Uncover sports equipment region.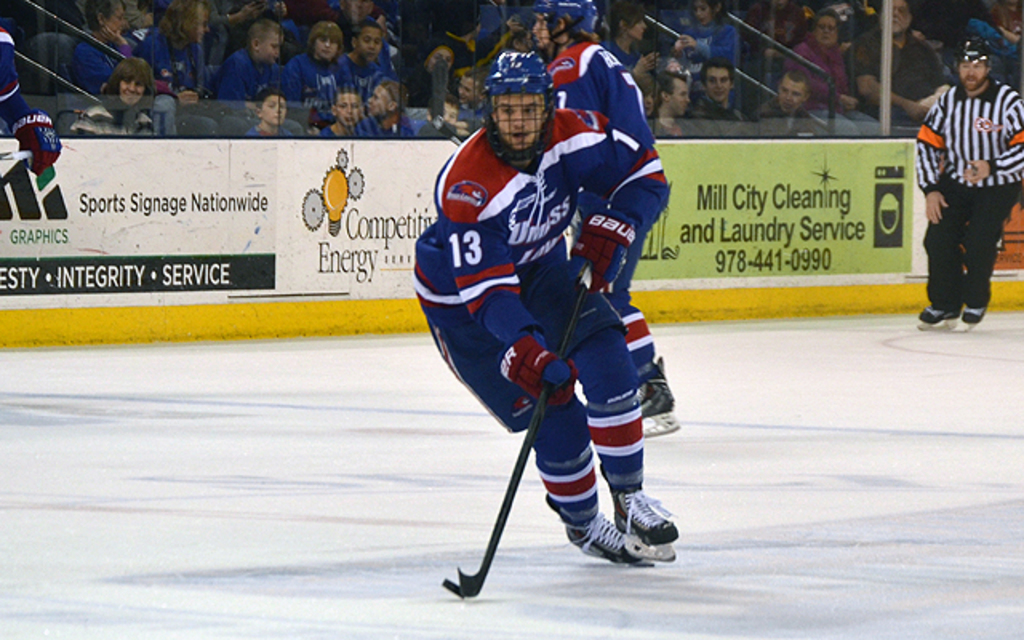
Uncovered: select_region(608, 288, 659, 387).
